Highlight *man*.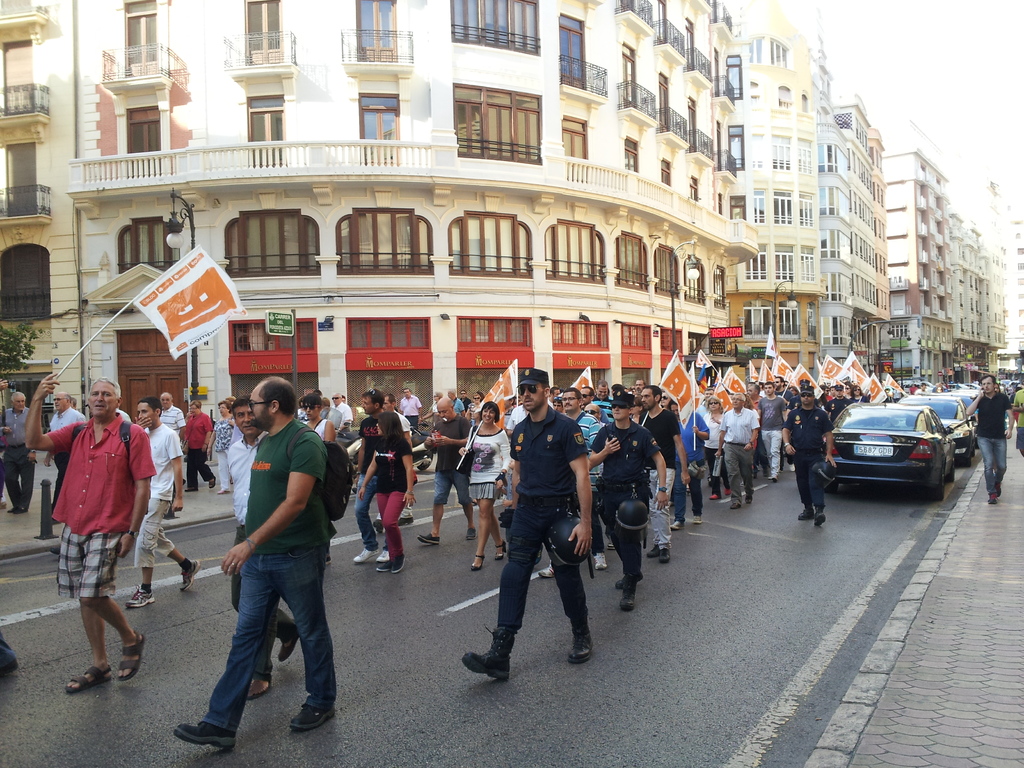
Highlighted region: crop(22, 371, 158, 696).
